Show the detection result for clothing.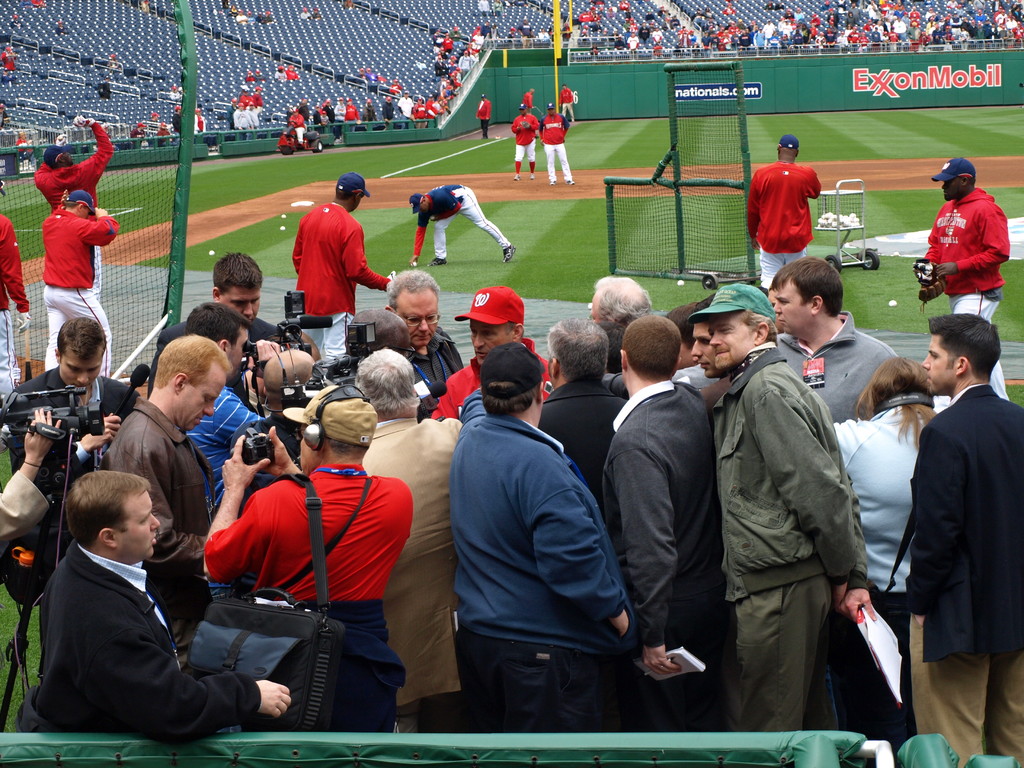
select_region(0, 212, 26, 402).
